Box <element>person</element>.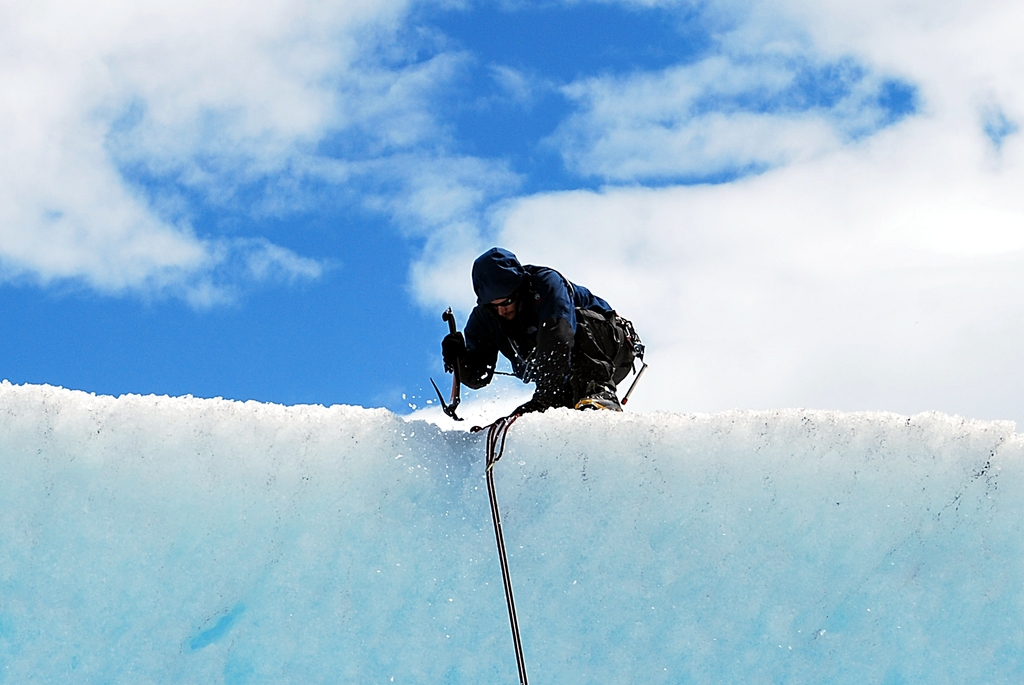
locate(442, 234, 638, 412).
